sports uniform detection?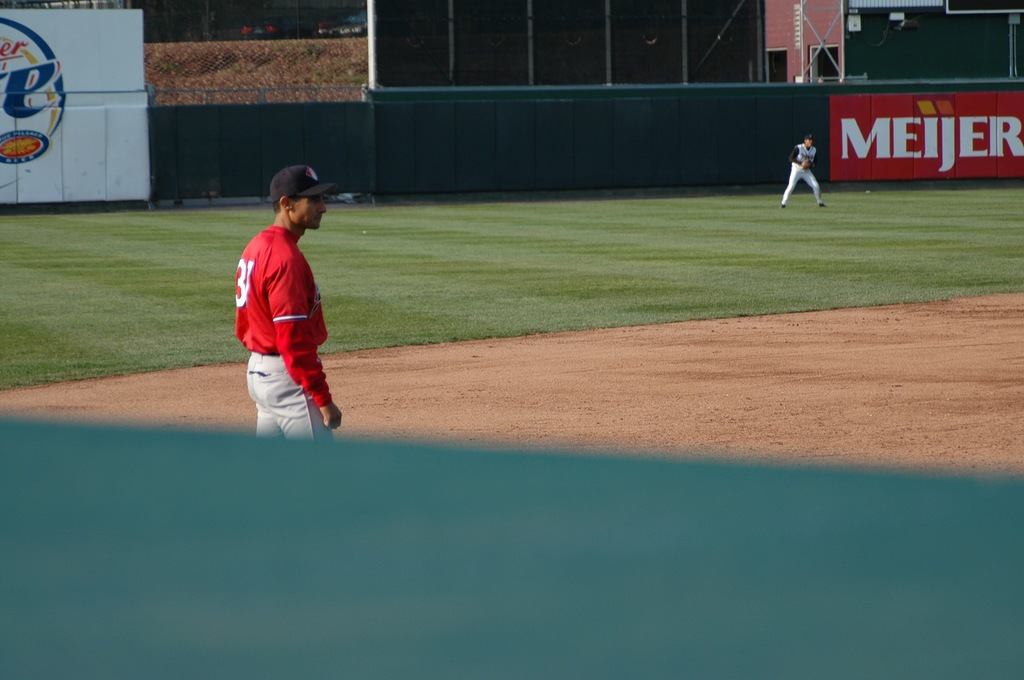
{"left": 779, "top": 138, "right": 824, "bottom": 206}
